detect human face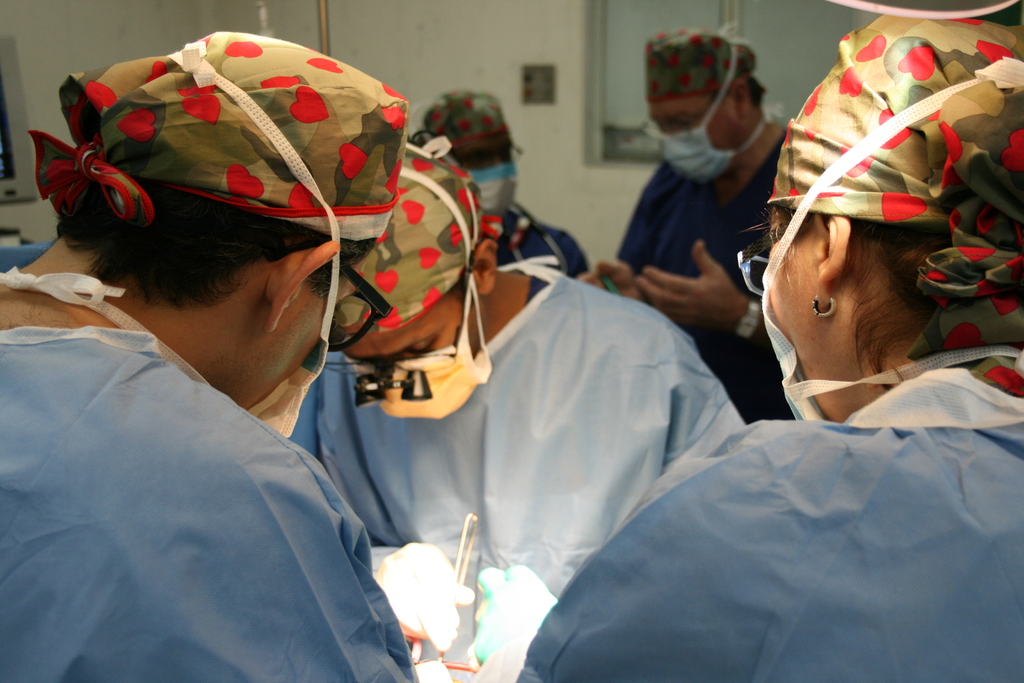
left=750, top=200, right=835, bottom=441
